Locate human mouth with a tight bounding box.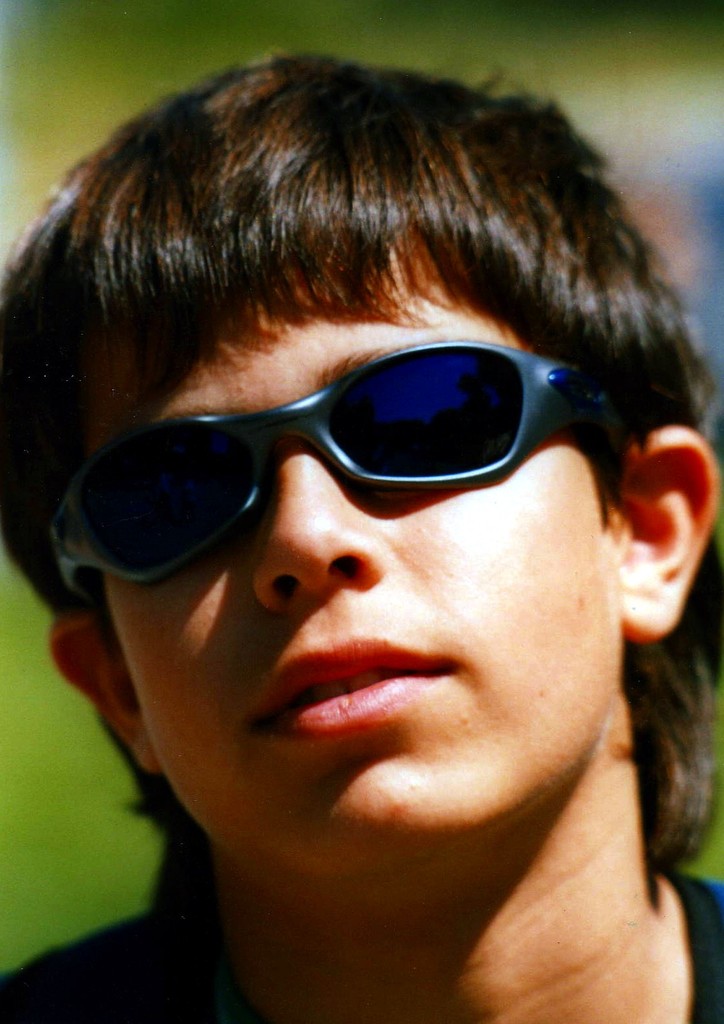
(238,635,461,736).
